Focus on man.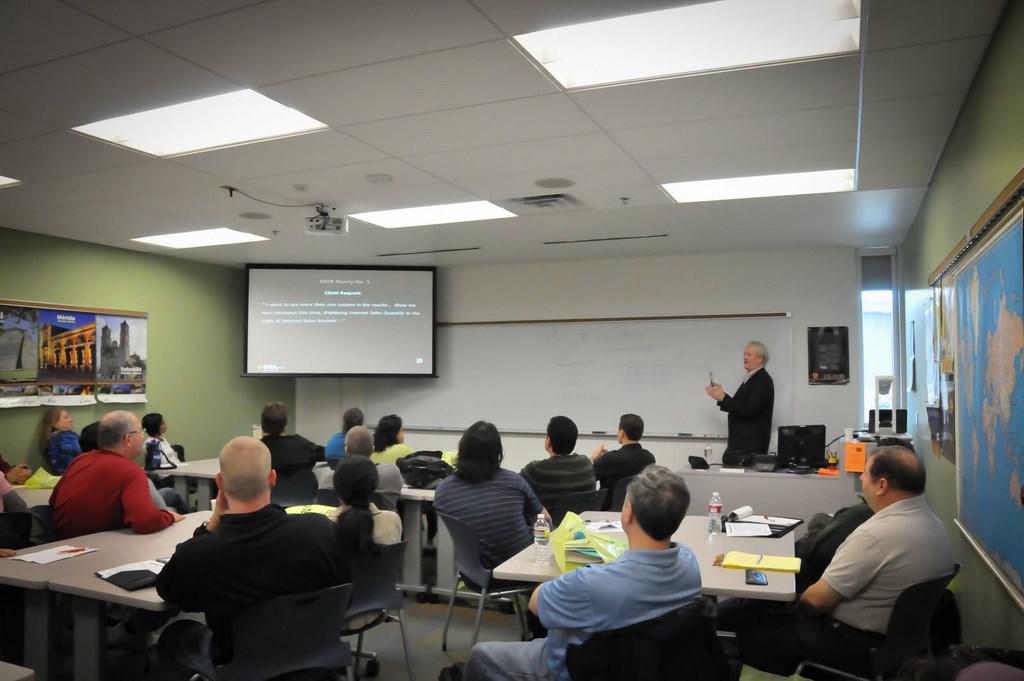
Focused at <region>465, 464, 711, 680</region>.
